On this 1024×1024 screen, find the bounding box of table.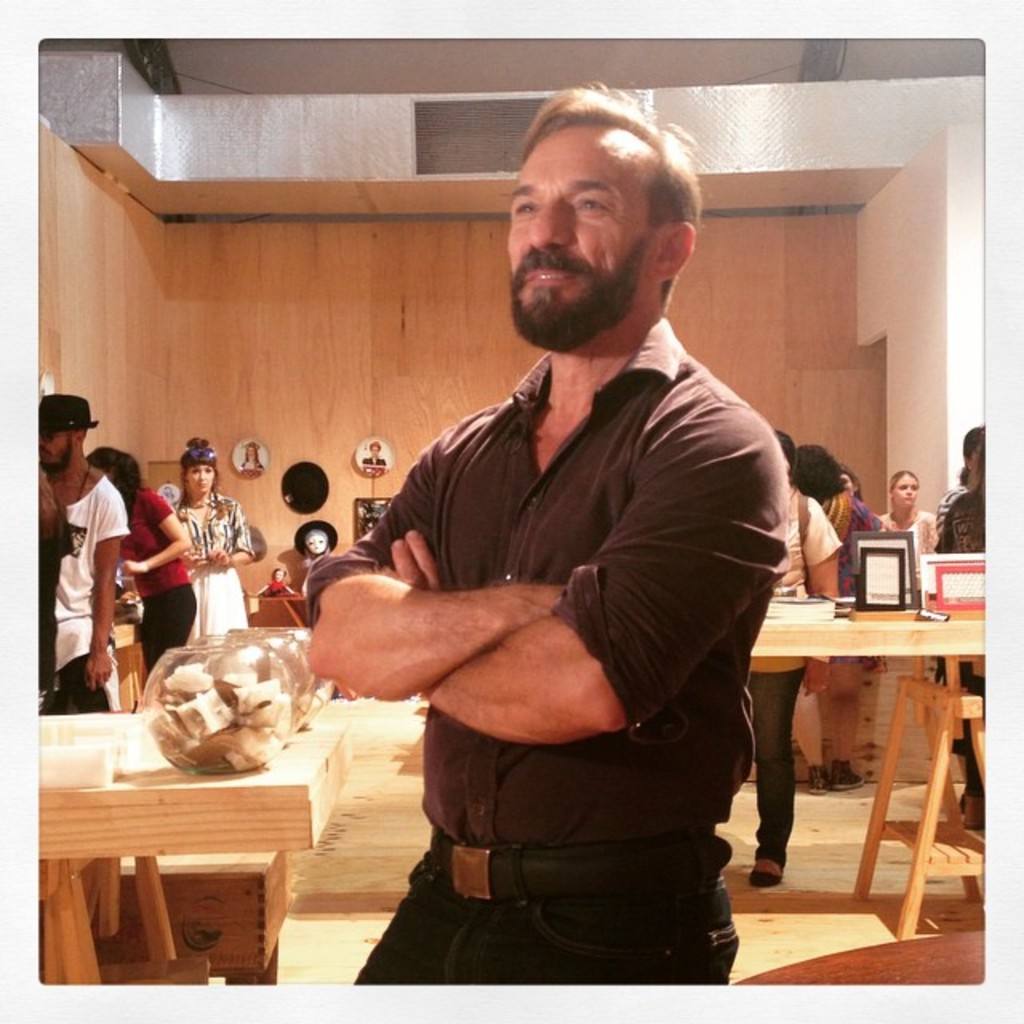
Bounding box: bbox=(784, 562, 1003, 936).
